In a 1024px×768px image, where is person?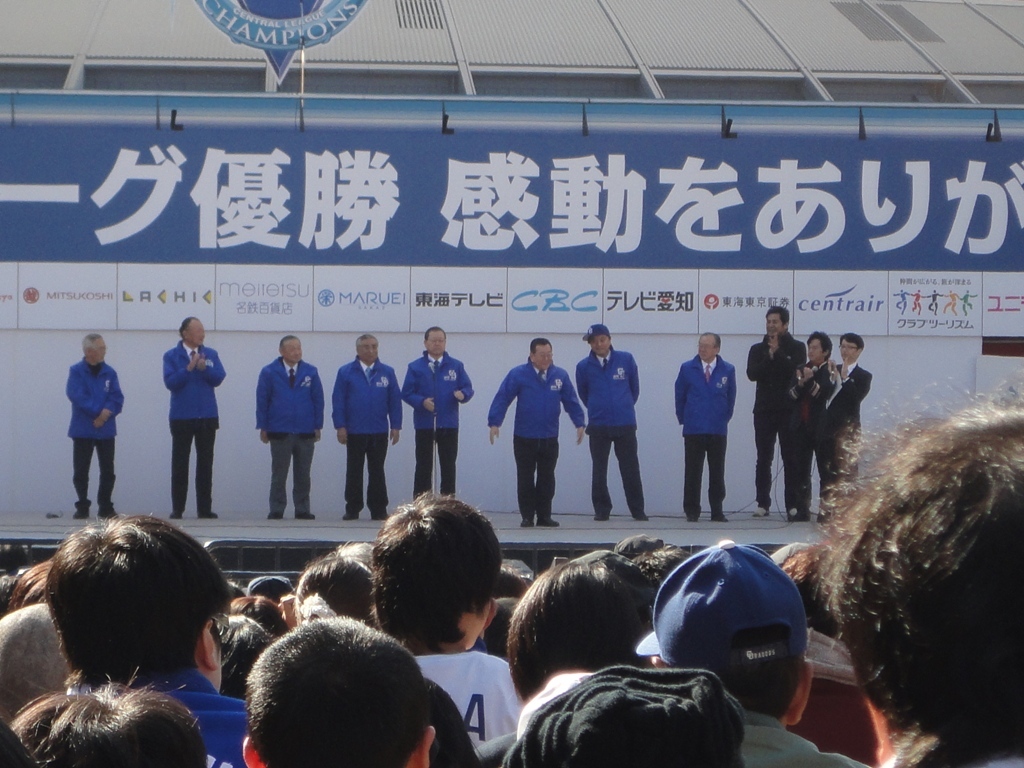
[46,317,115,525].
